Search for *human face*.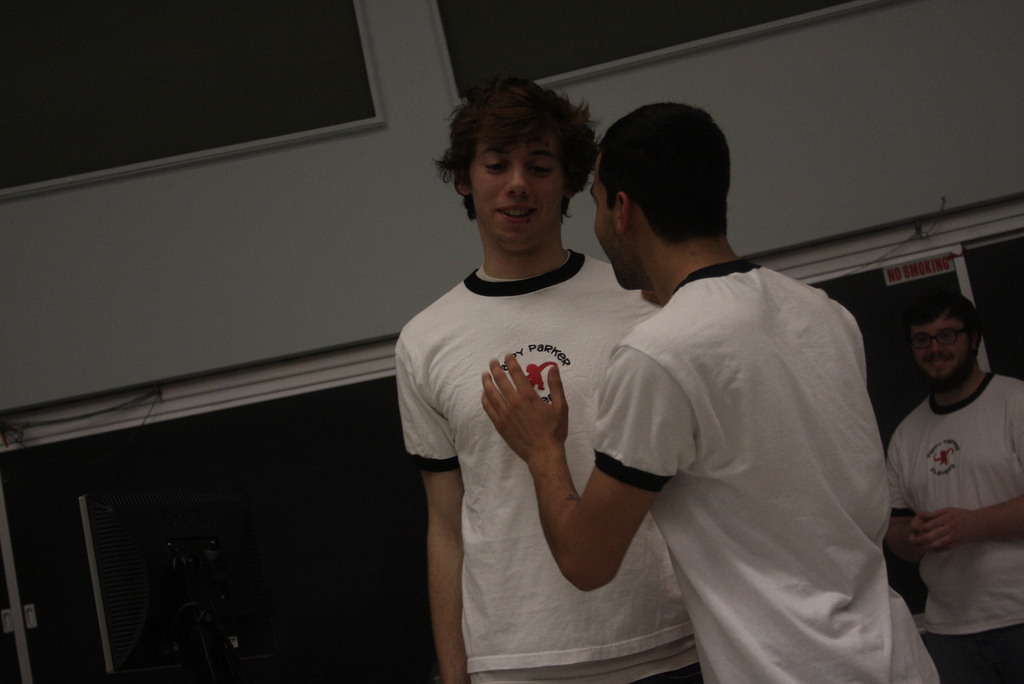
Found at (left=592, top=166, right=622, bottom=293).
